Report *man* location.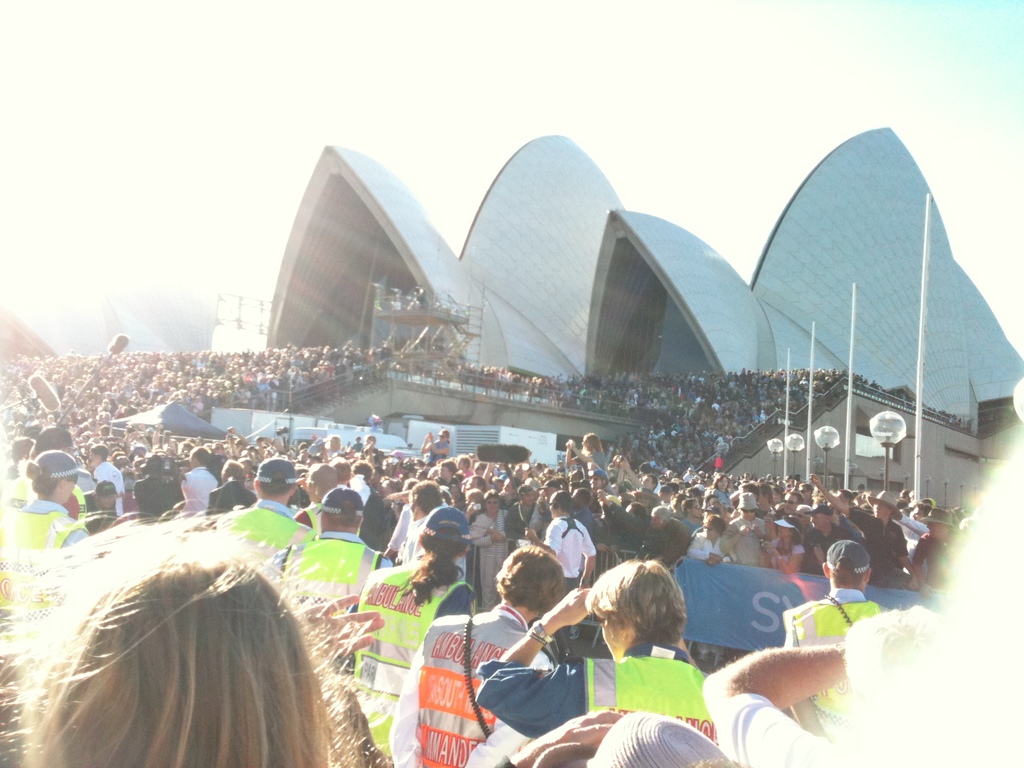
Report: BBox(724, 492, 776, 566).
